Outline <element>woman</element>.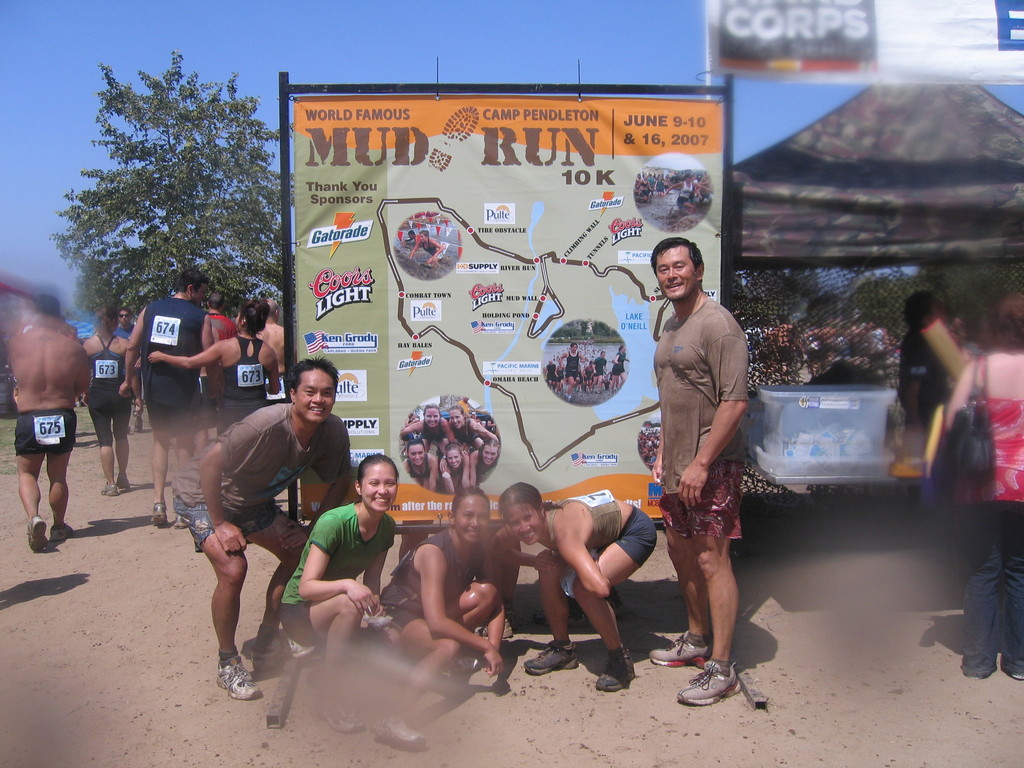
Outline: l=357, t=467, r=518, b=753.
